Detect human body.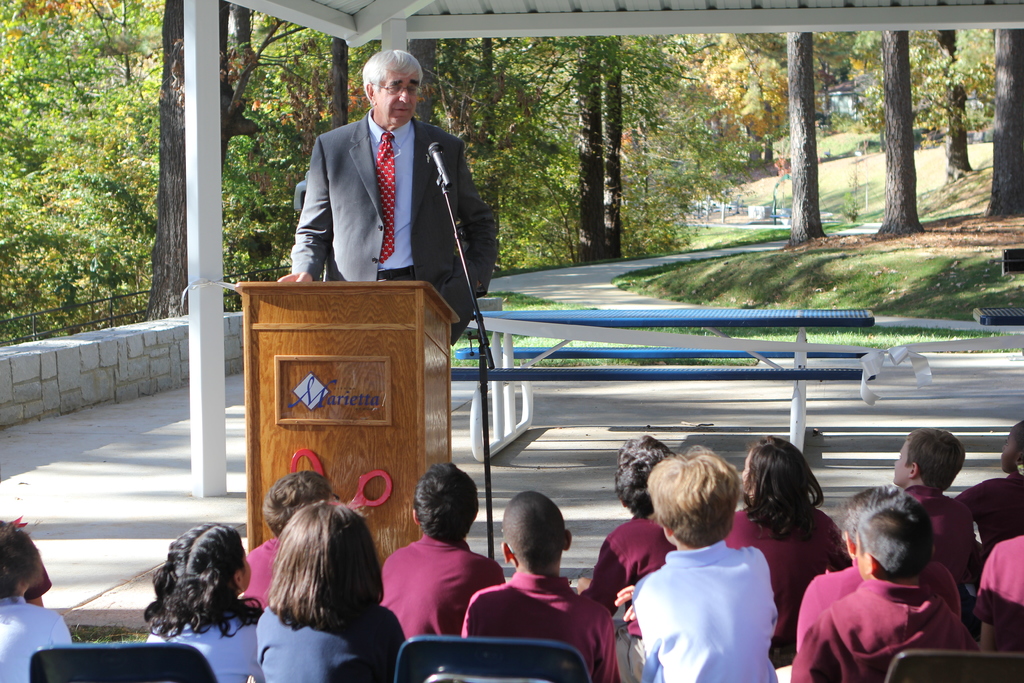
Detected at (left=273, top=45, right=495, bottom=342).
